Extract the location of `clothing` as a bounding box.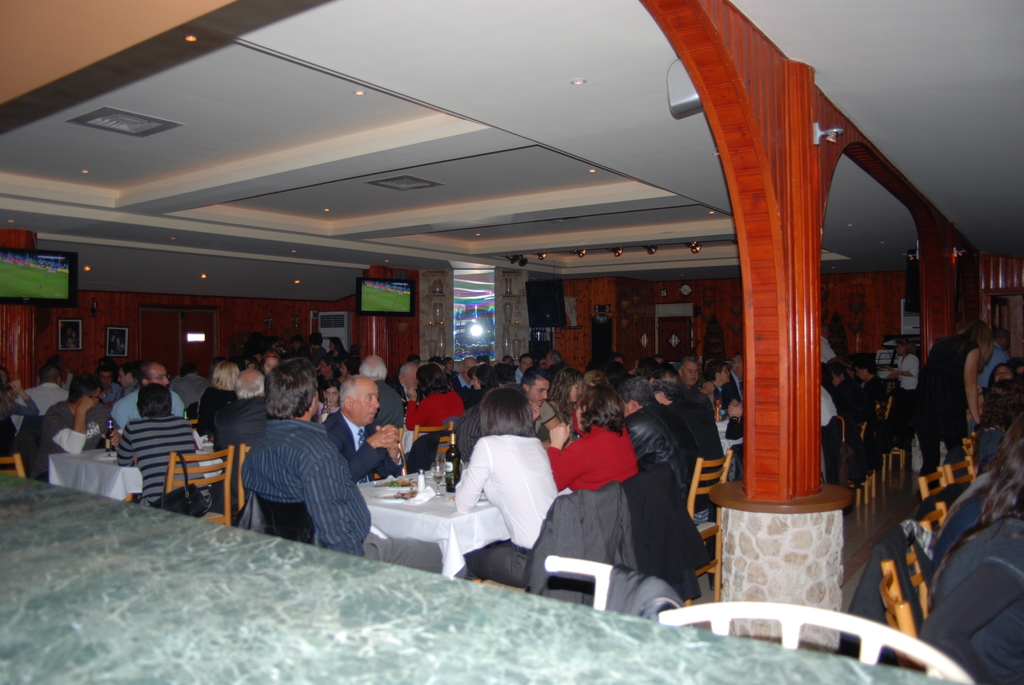
x1=888, y1=352, x2=929, y2=475.
